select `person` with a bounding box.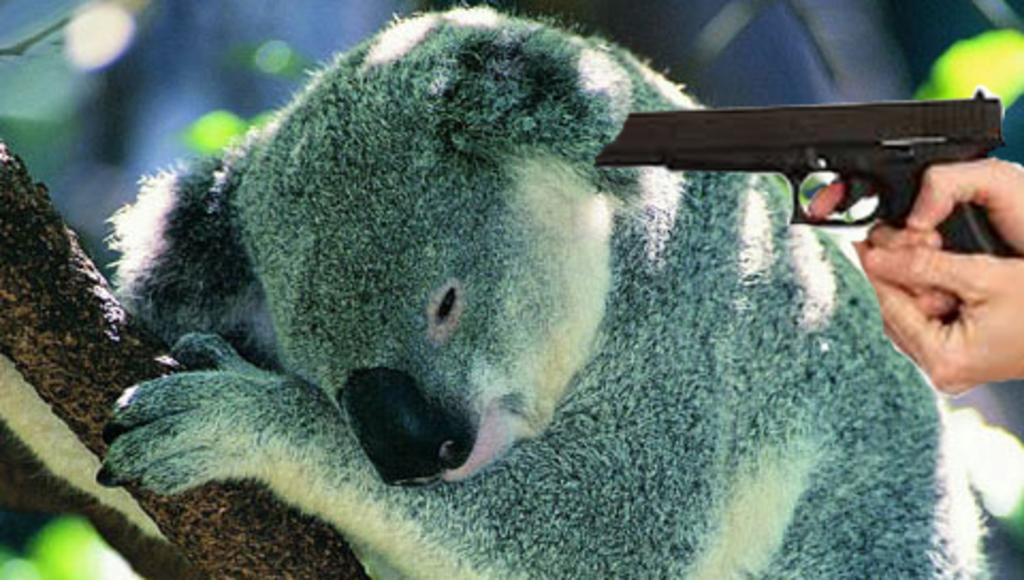
l=804, t=156, r=1022, b=403.
